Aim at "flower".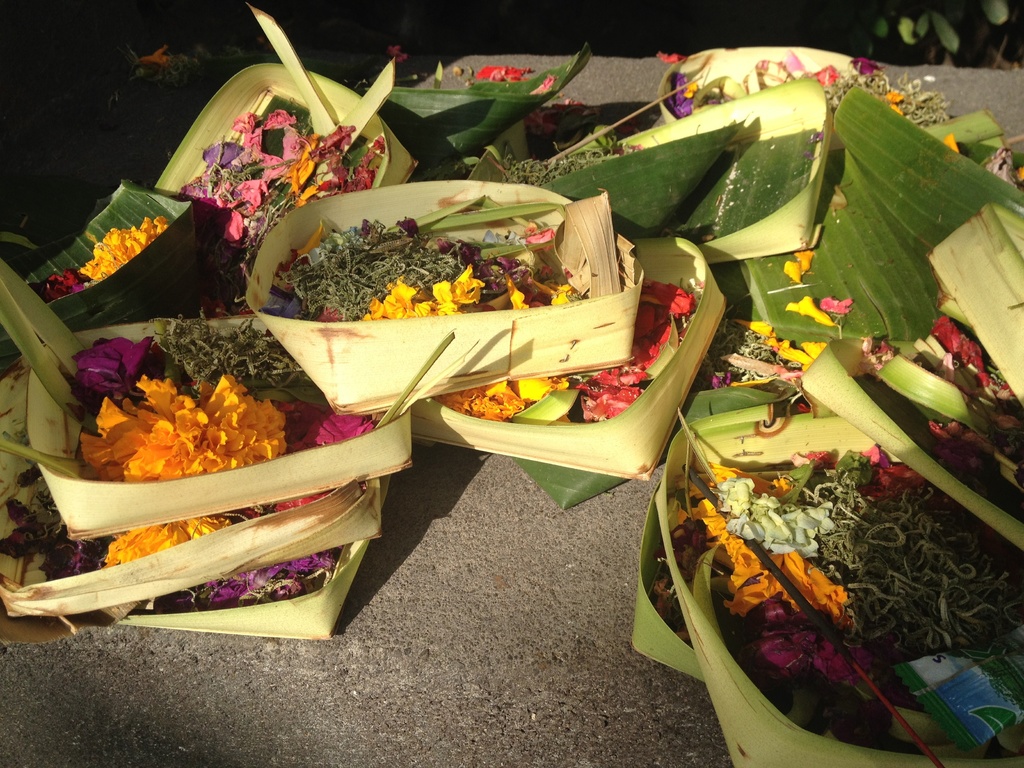
Aimed at l=470, t=63, r=535, b=82.
